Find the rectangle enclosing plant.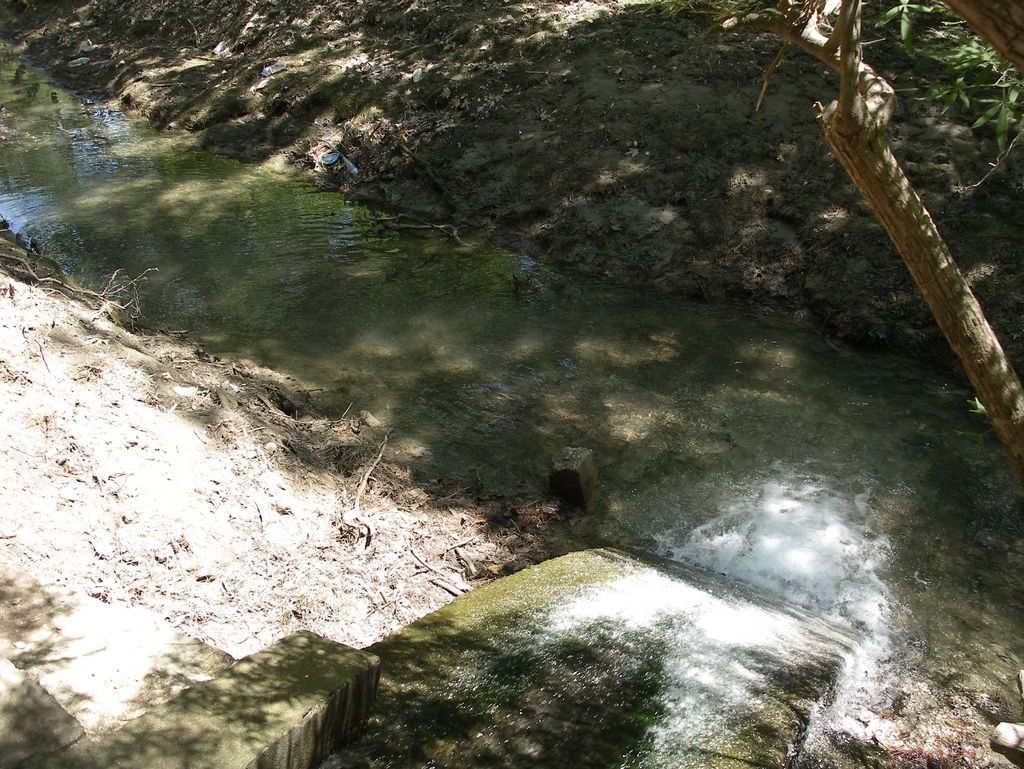
region(813, 0, 1023, 245).
